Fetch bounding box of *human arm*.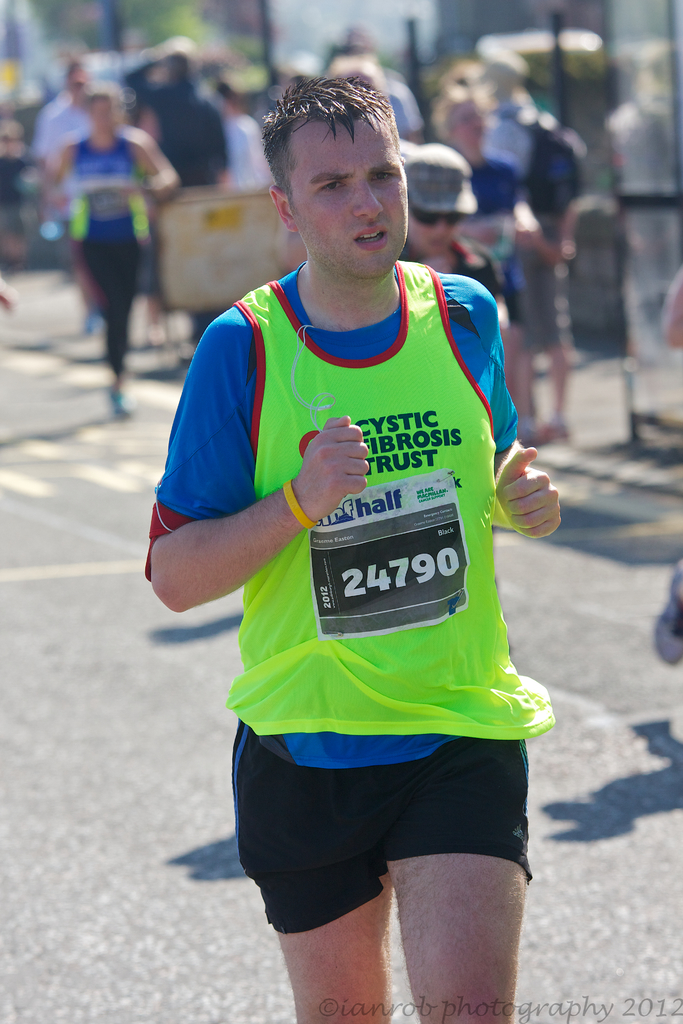
Bbox: box=[45, 147, 78, 214].
